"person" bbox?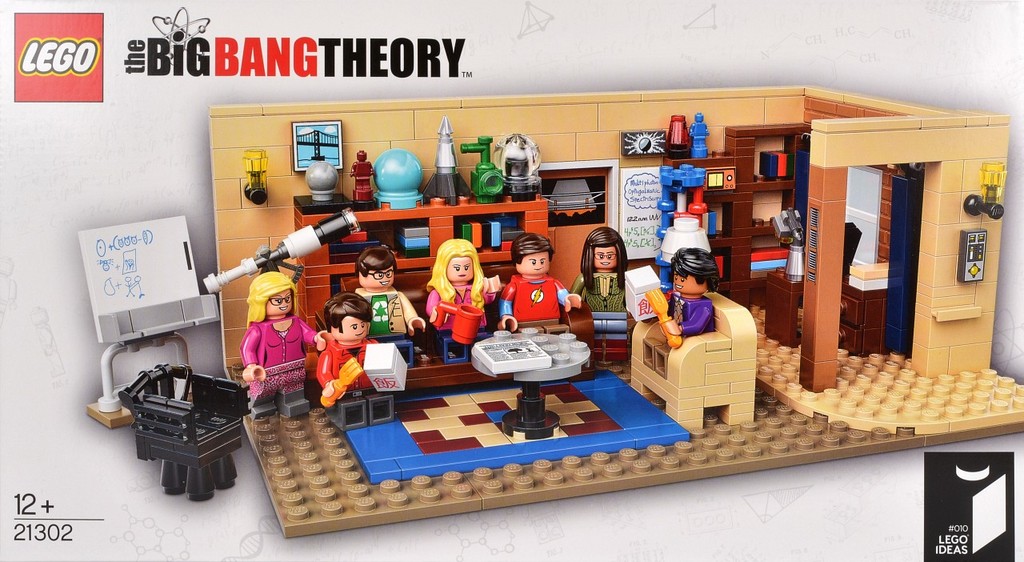
{"x1": 352, "y1": 148, "x2": 376, "y2": 209}
